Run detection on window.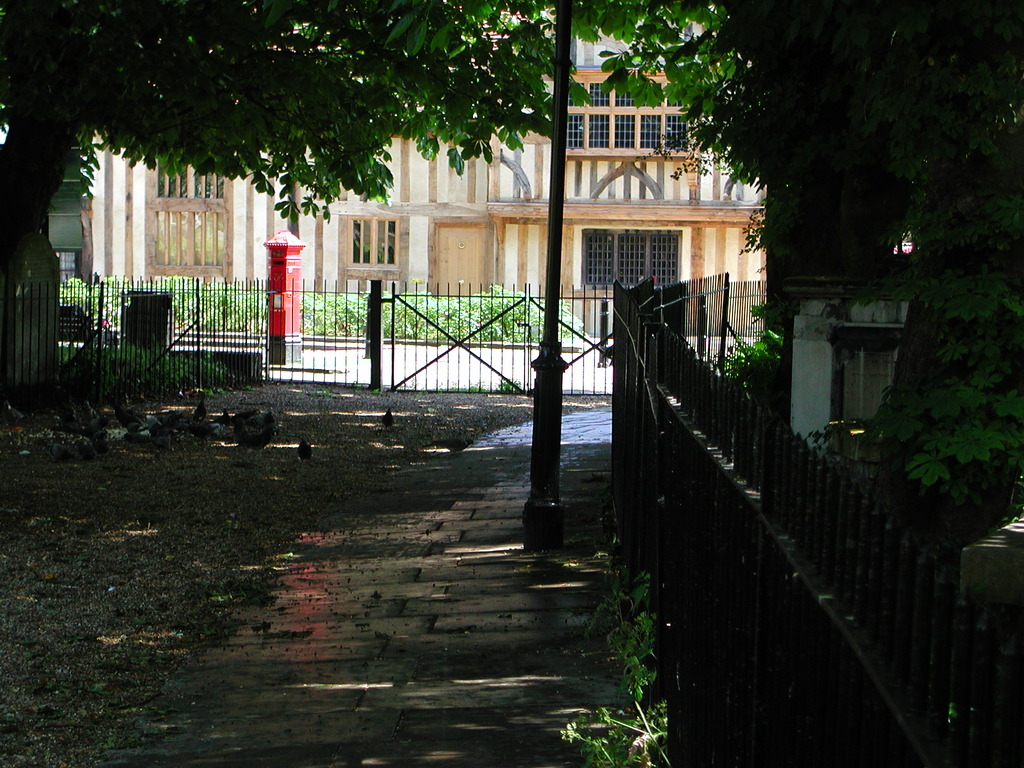
Result: crop(576, 228, 691, 290).
